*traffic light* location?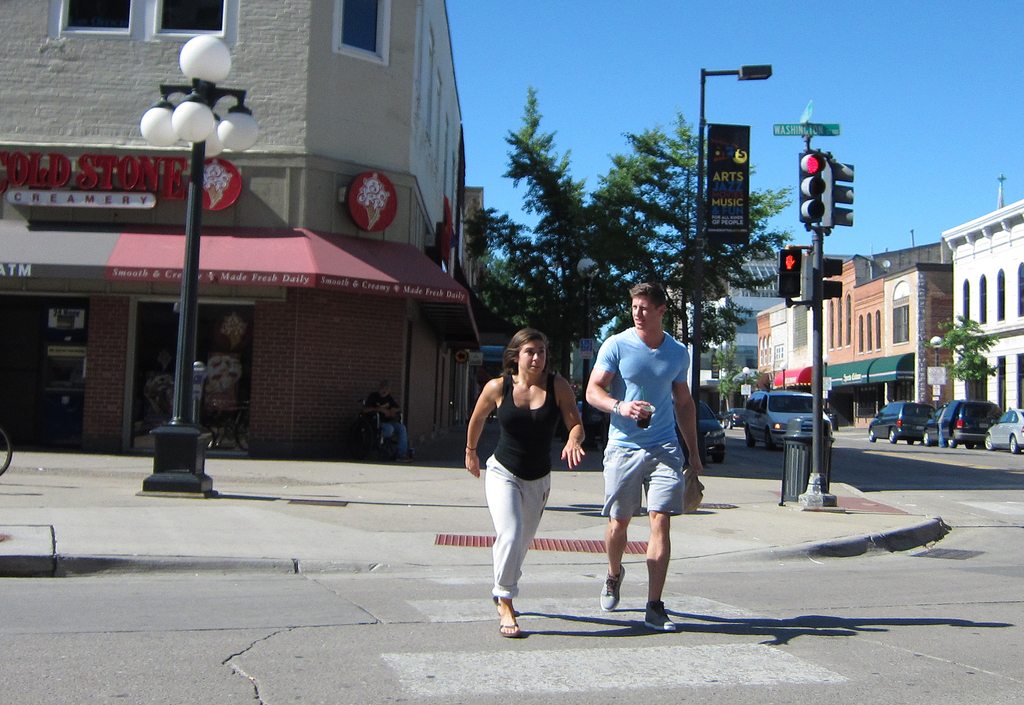
776:248:800:303
